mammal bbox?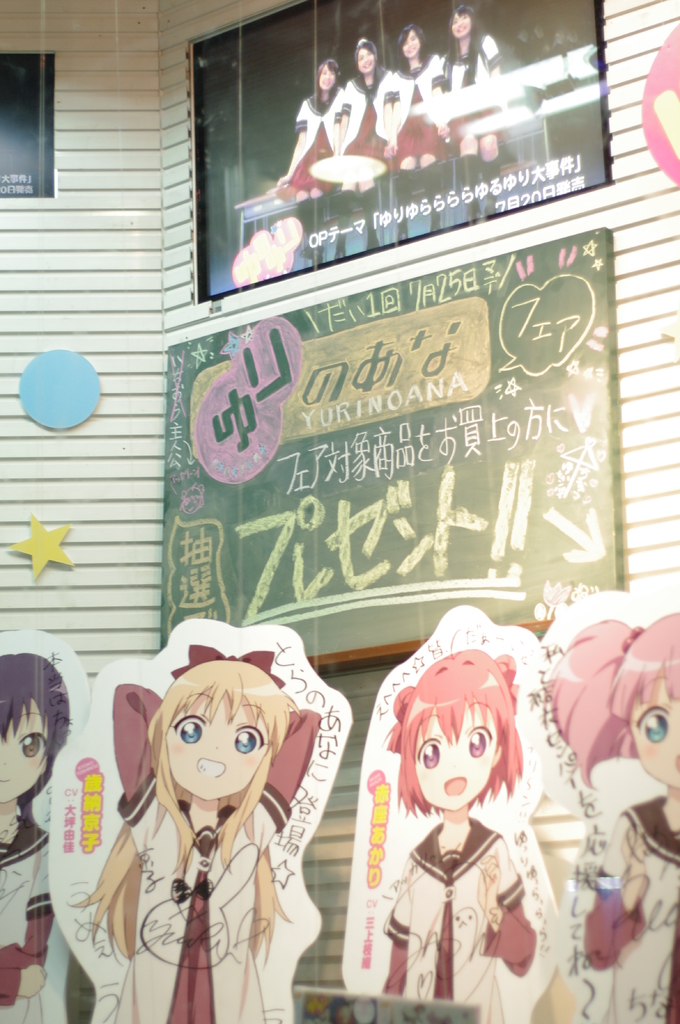
279,63,347,263
